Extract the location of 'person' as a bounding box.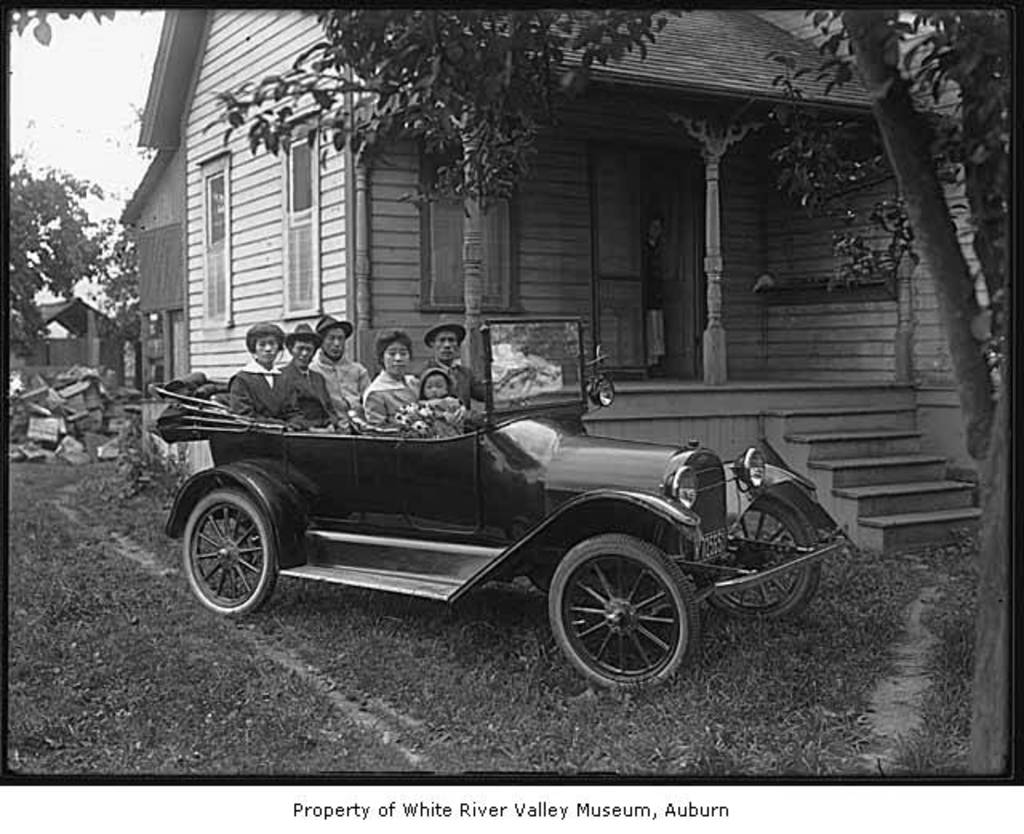
rect(274, 320, 339, 423).
